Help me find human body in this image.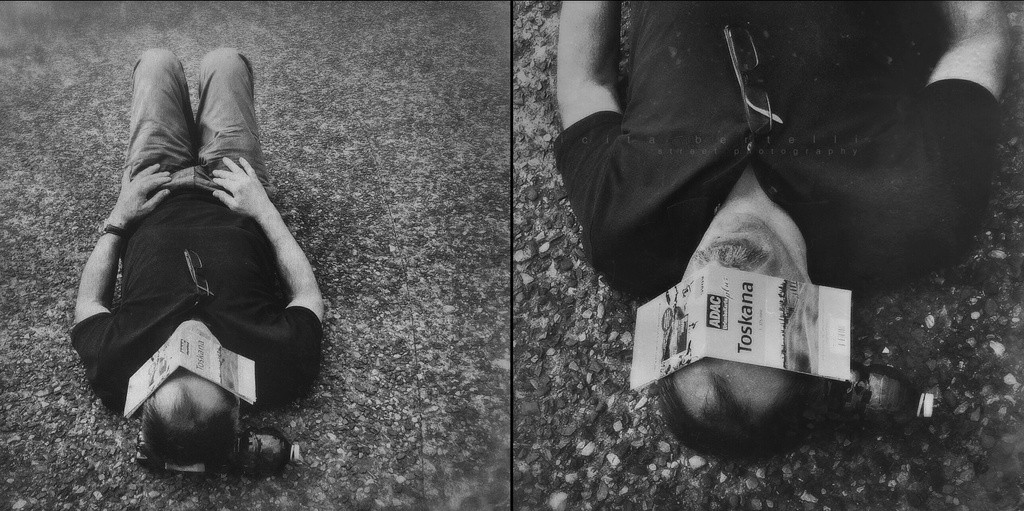
Found it: [left=552, top=0, right=1012, bottom=467].
